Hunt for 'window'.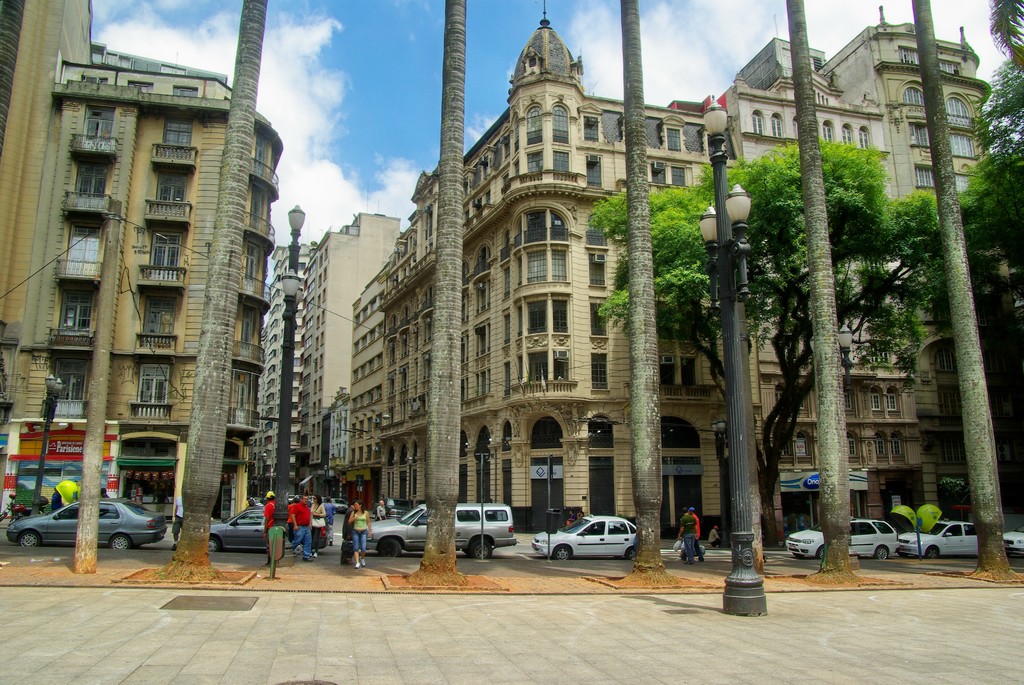
Hunted down at {"x1": 589, "y1": 351, "x2": 605, "y2": 391}.
